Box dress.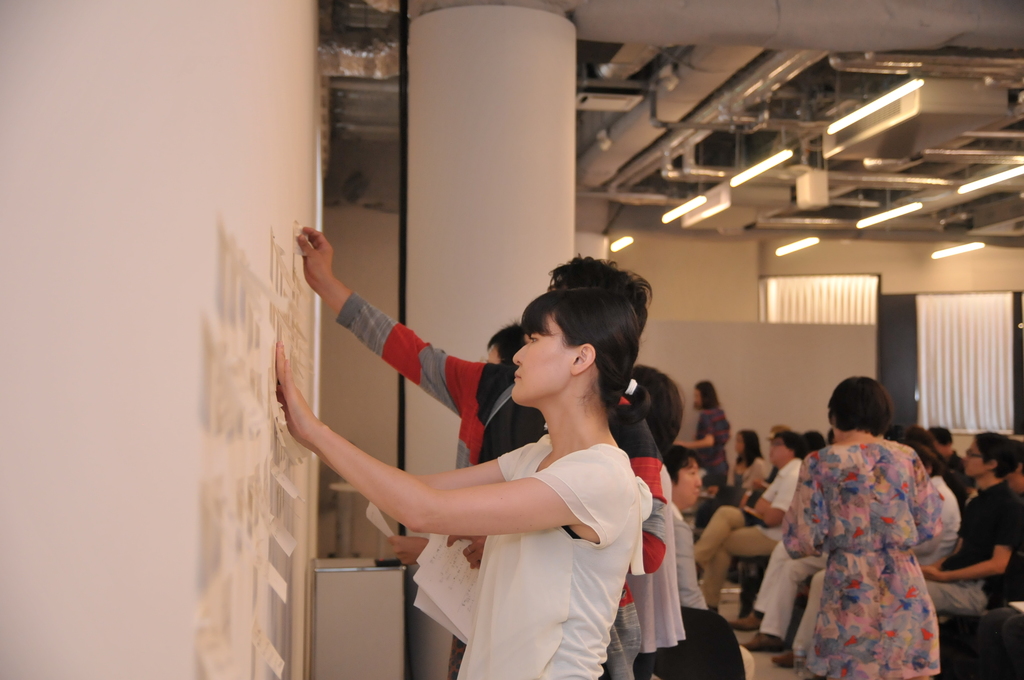
l=783, t=443, r=945, b=679.
